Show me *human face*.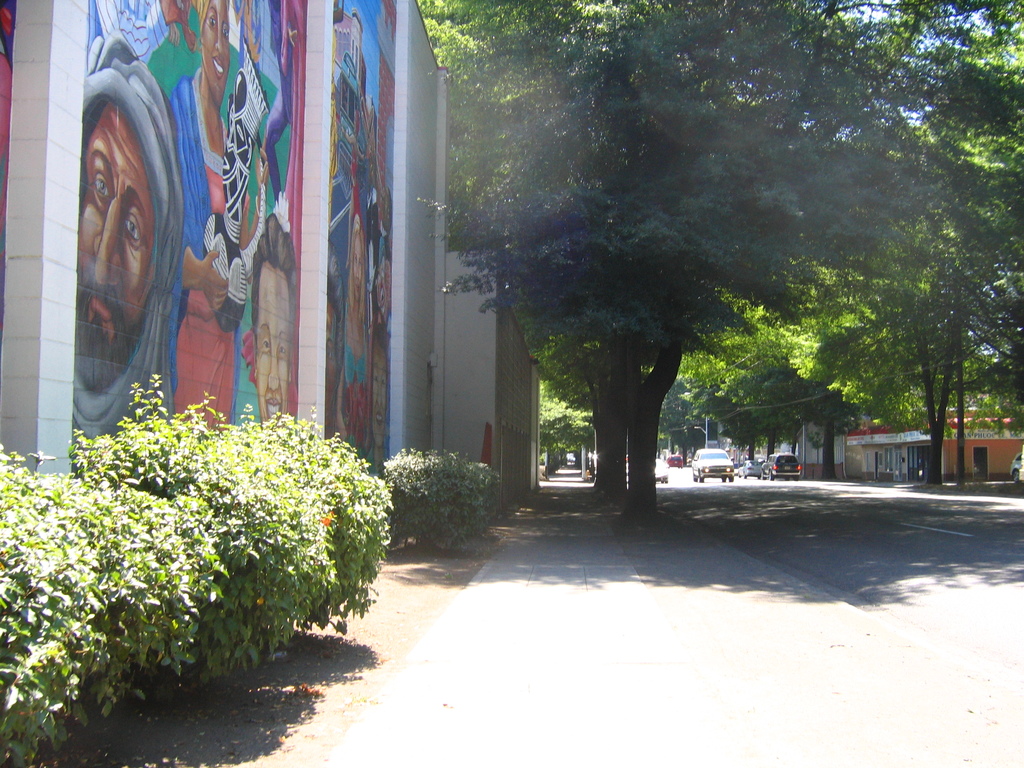
*human face* is here: <box>252,264,292,430</box>.
